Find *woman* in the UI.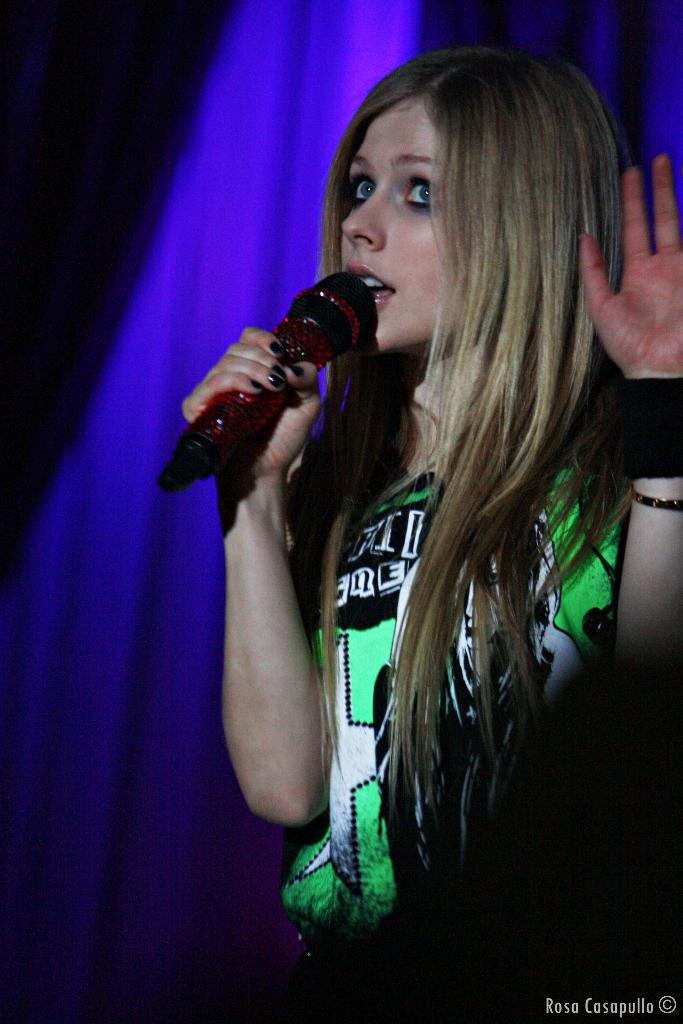
UI element at 133:47:671:932.
